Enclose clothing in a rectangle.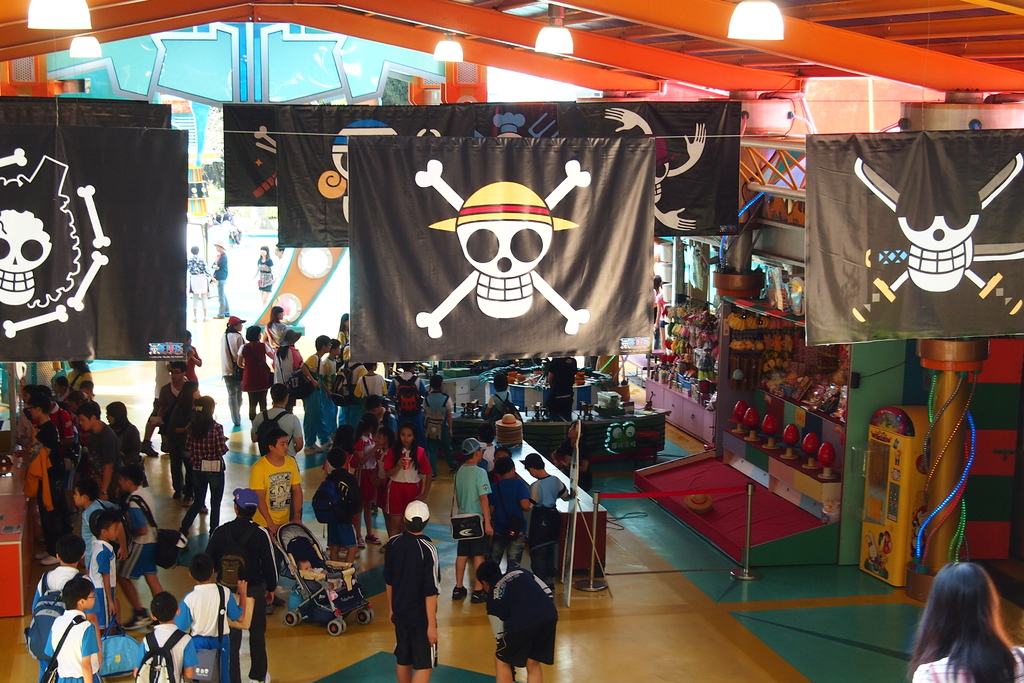
region(236, 335, 275, 407).
